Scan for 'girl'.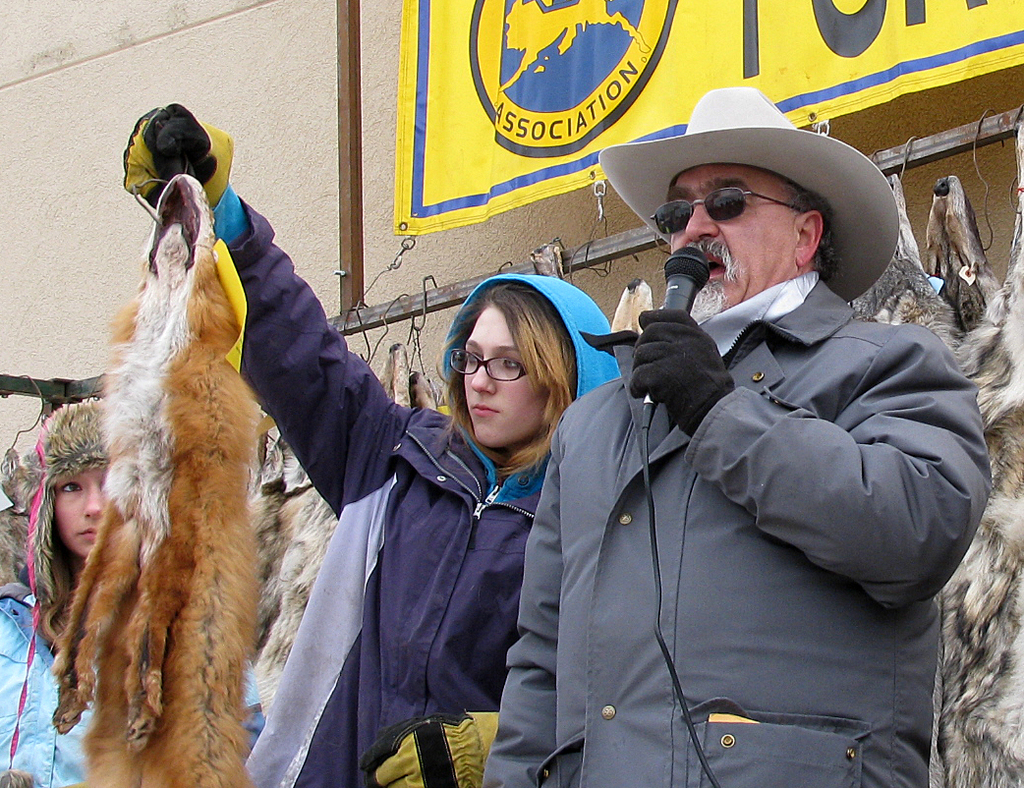
Scan result: [0,395,114,787].
